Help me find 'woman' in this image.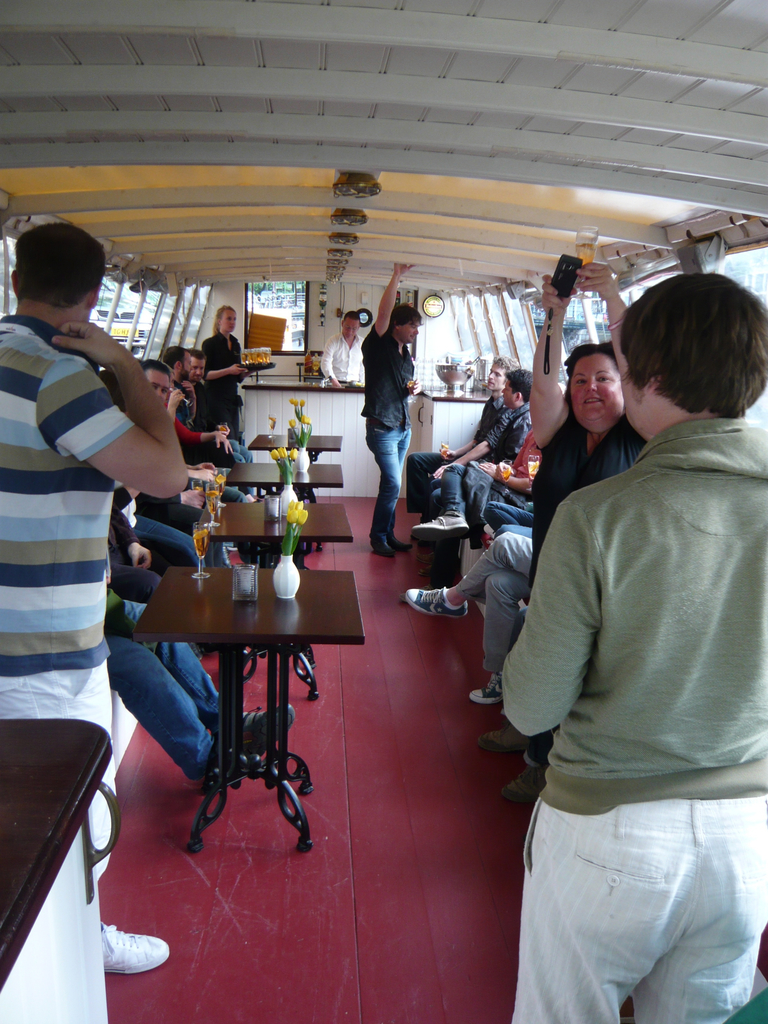
Found it: (left=476, top=265, right=653, bottom=803).
